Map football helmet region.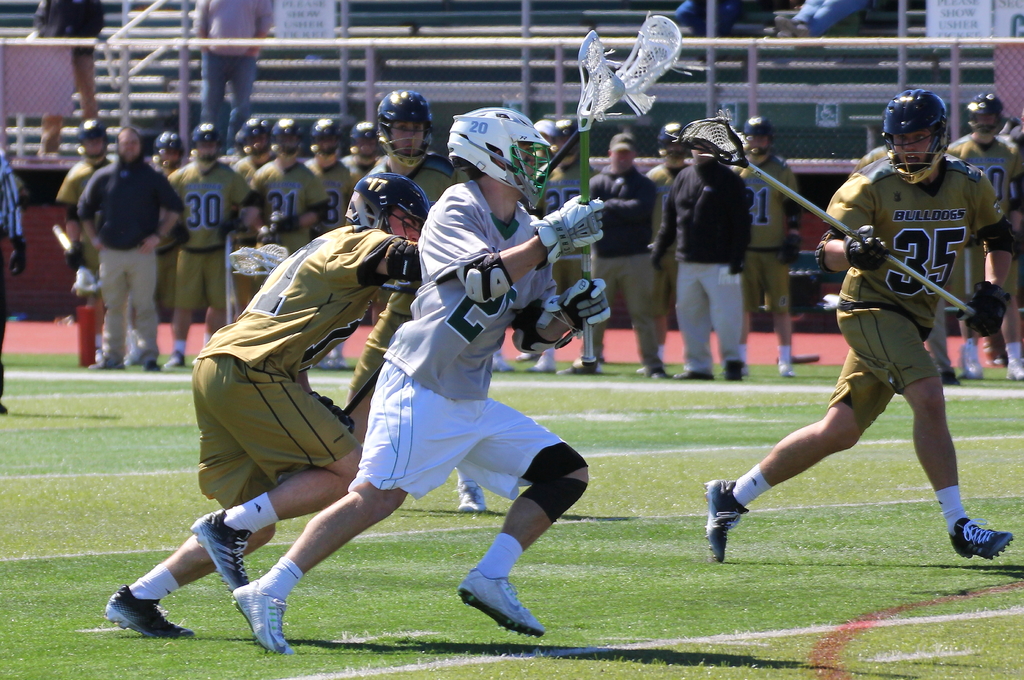
Mapped to (965, 95, 1004, 135).
